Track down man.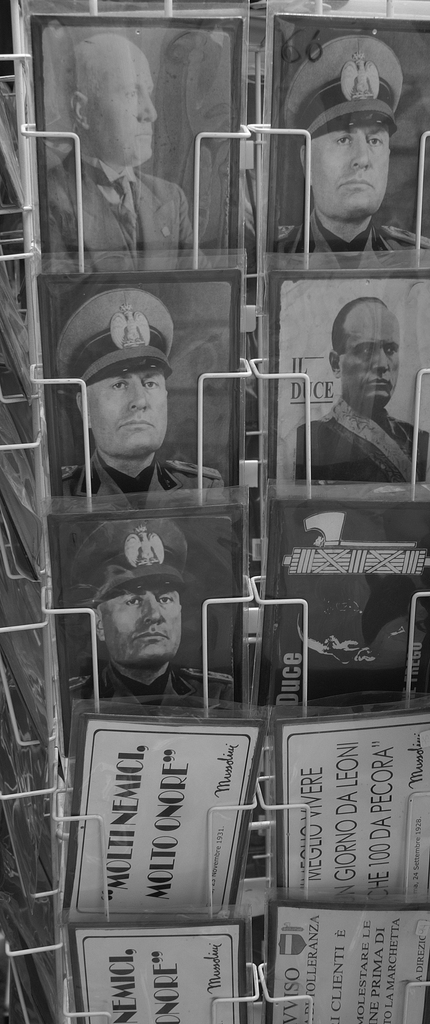
Tracked to 287 292 429 483.
